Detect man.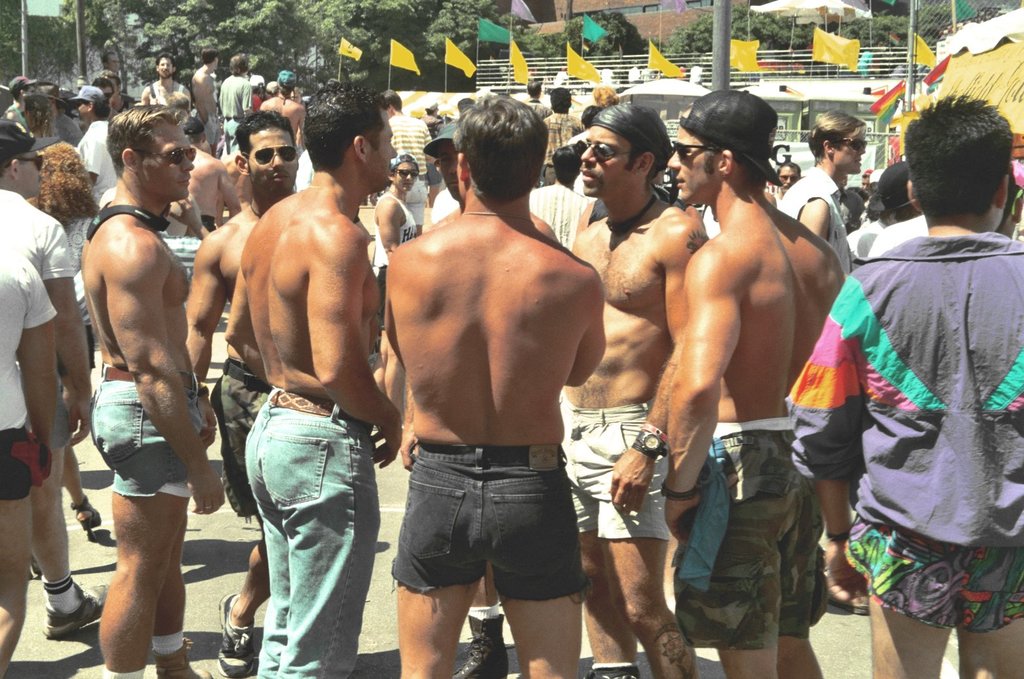
Detected at 141 54 194 117.
